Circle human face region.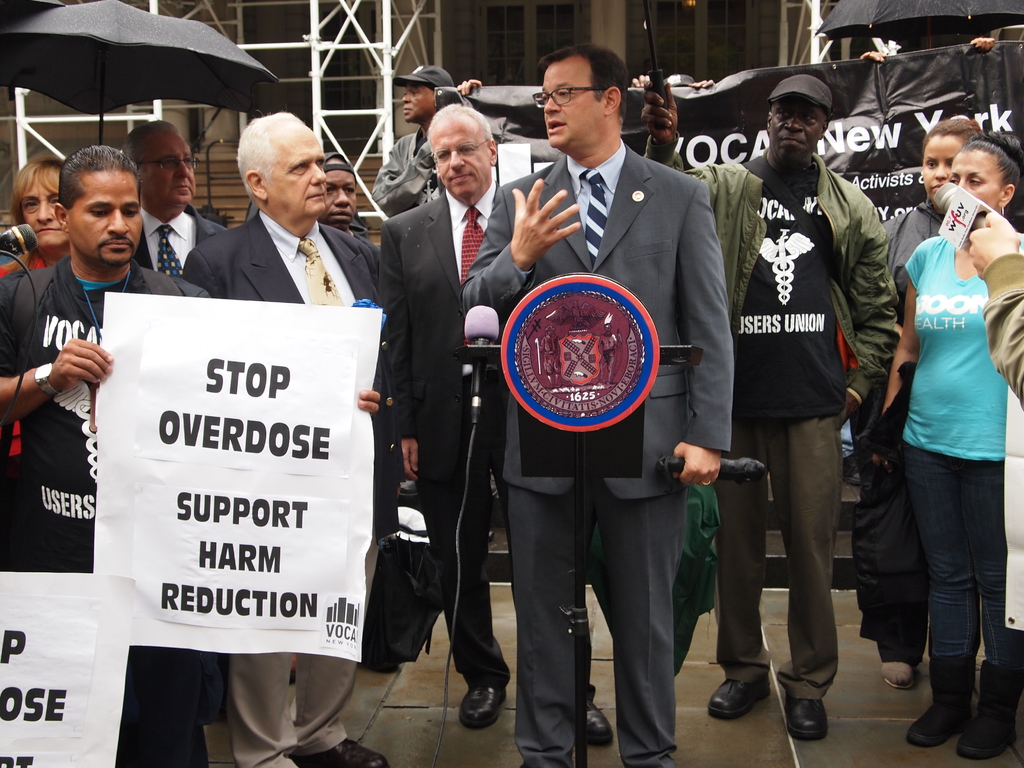
Region: region(771, 100, 825, 163).
